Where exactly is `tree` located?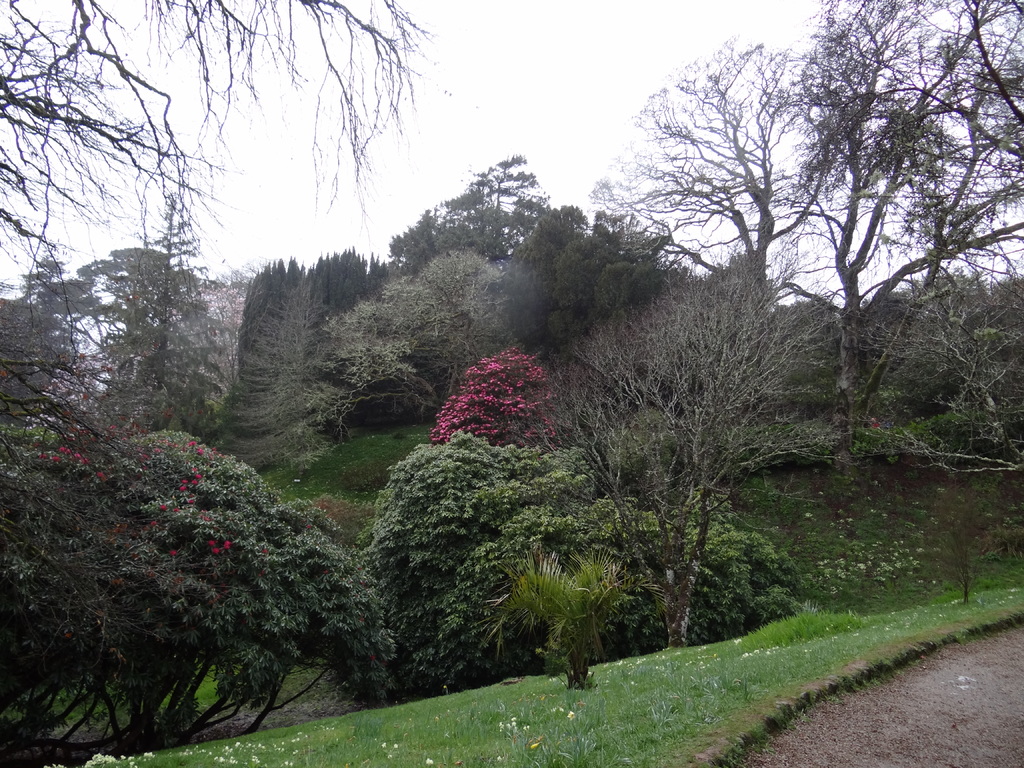
Its bounding box is box=[869, 0, 1023, 405].
